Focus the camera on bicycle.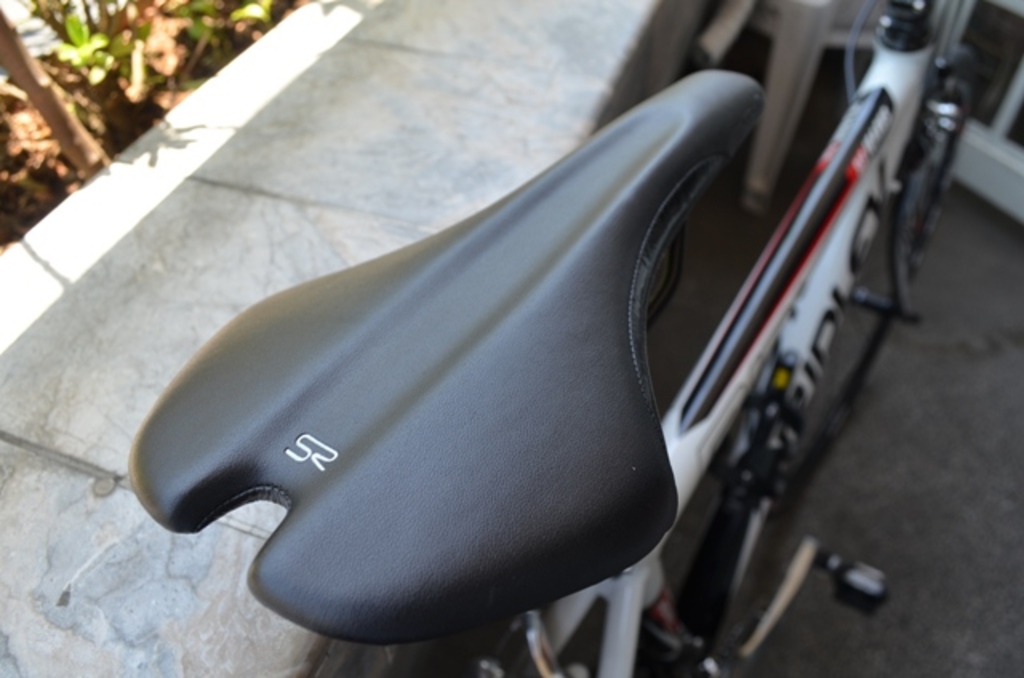
Focus region: detection(126, 0, 984, 676).
